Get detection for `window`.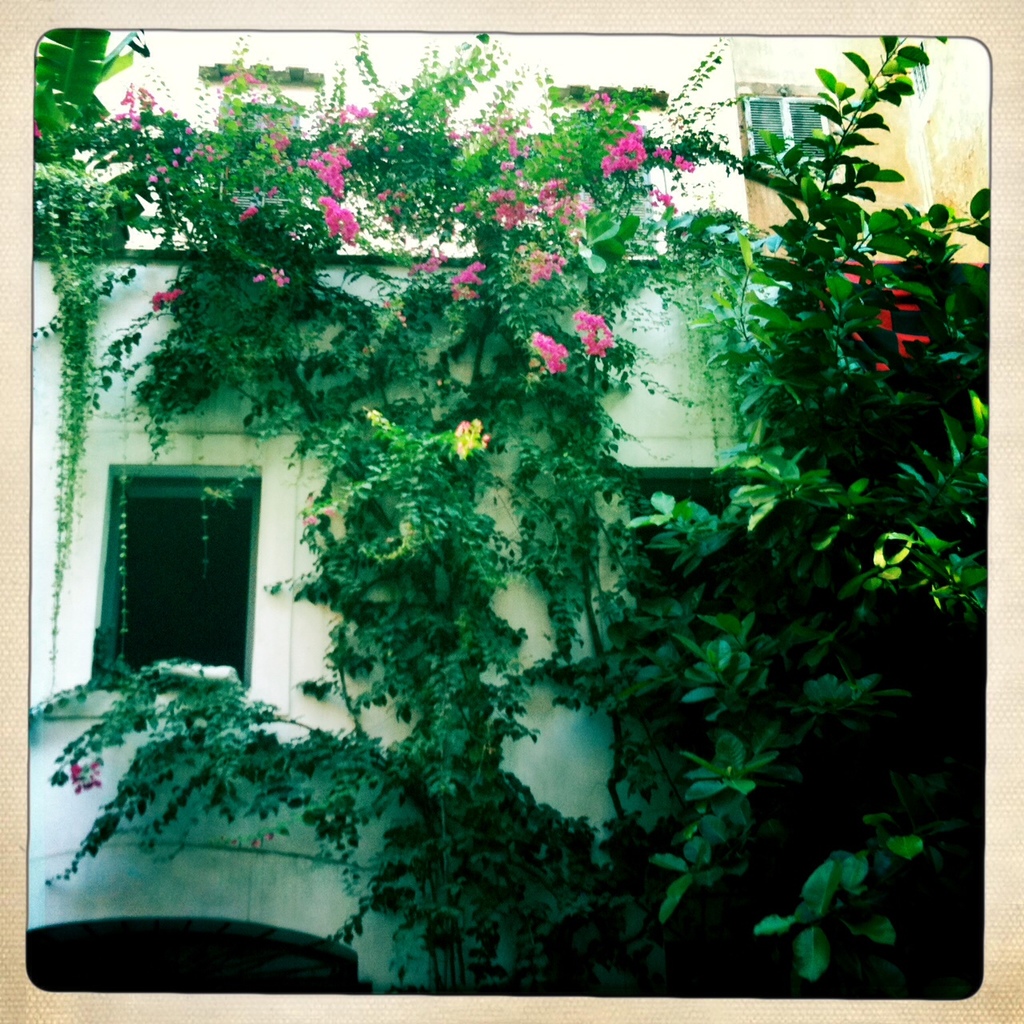
Detection: bbox(750, 81, 830, 176).
